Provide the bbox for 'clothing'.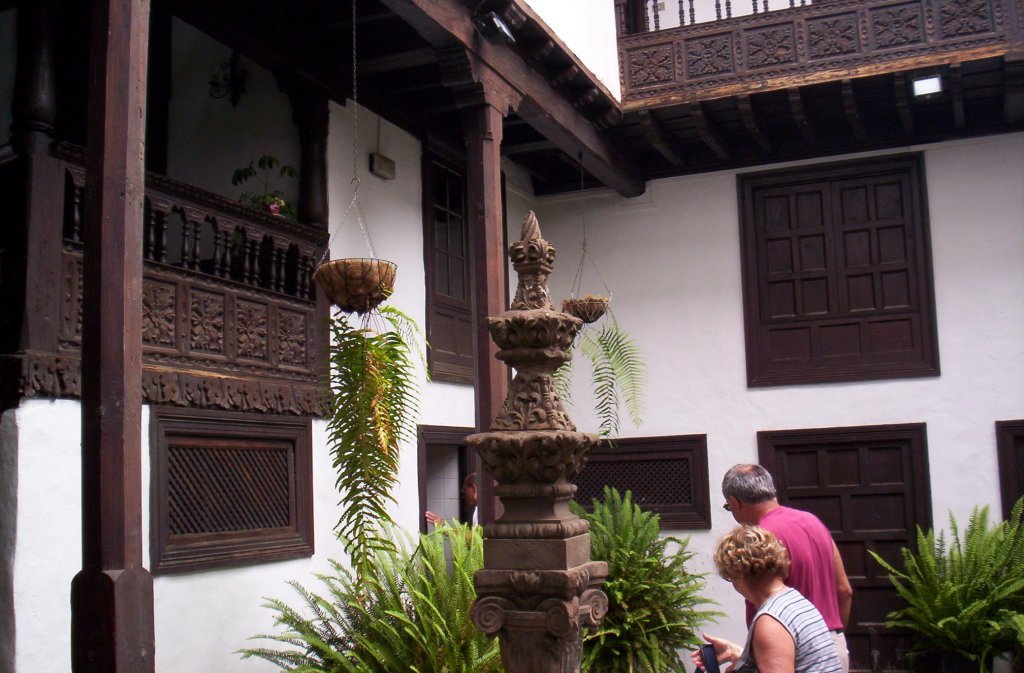
pyautogui.locateOnScreen(711, 508, 867, 665).
